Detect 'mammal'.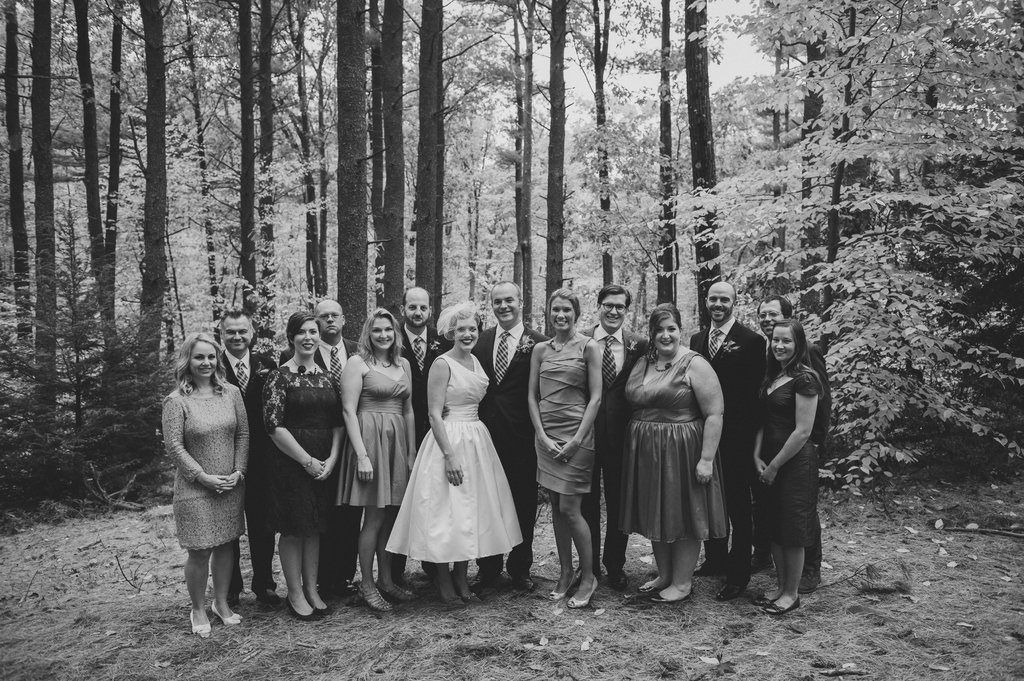
Detected at x1=692 y1=282 x2=767 y2=599.
